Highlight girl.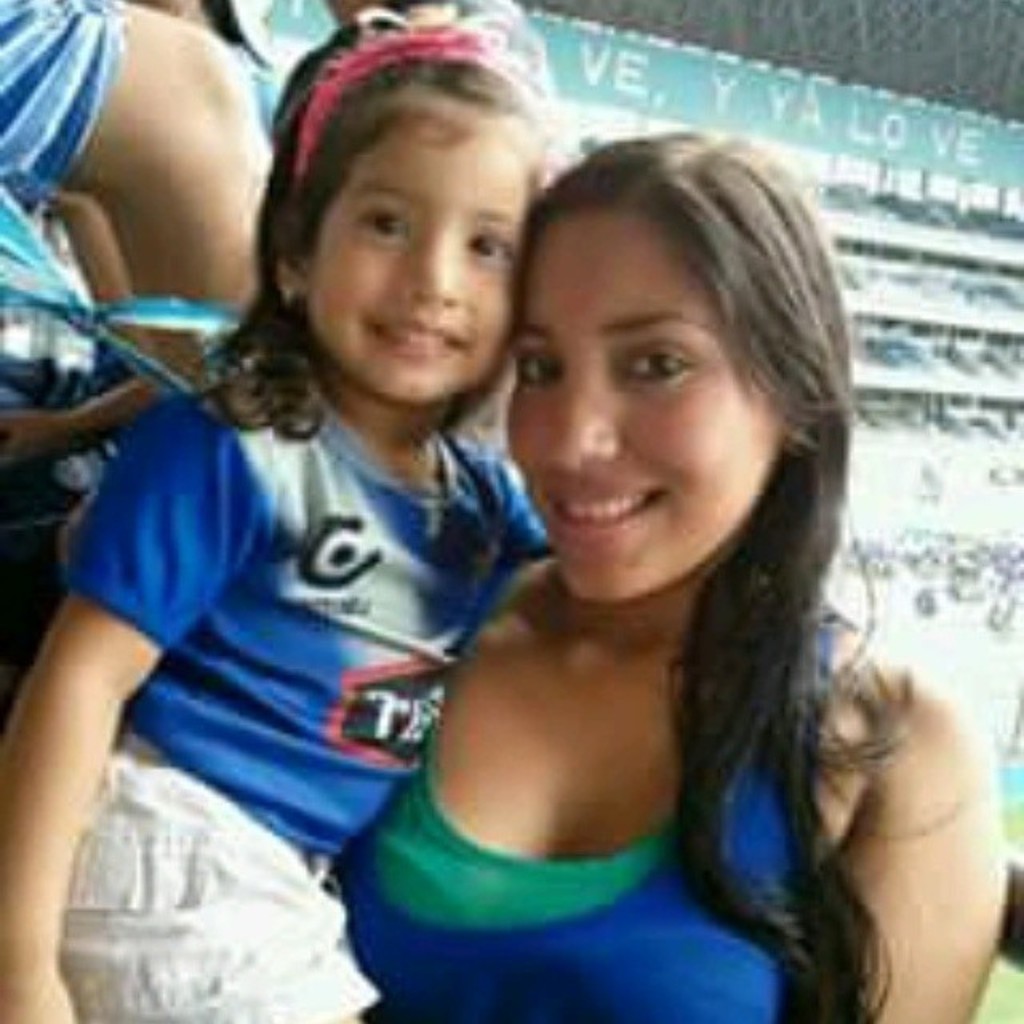
Highlighted region: bbox(0, 8, 550, 1018).
